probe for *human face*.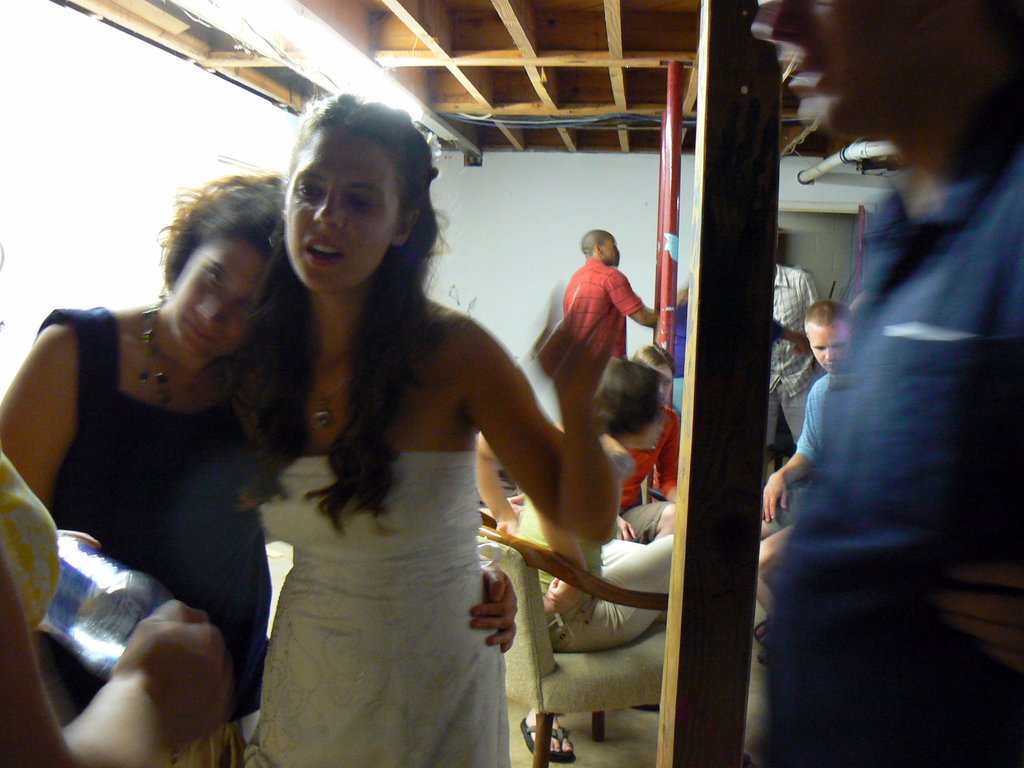
Probe result: (804, 319, 853, 372).
